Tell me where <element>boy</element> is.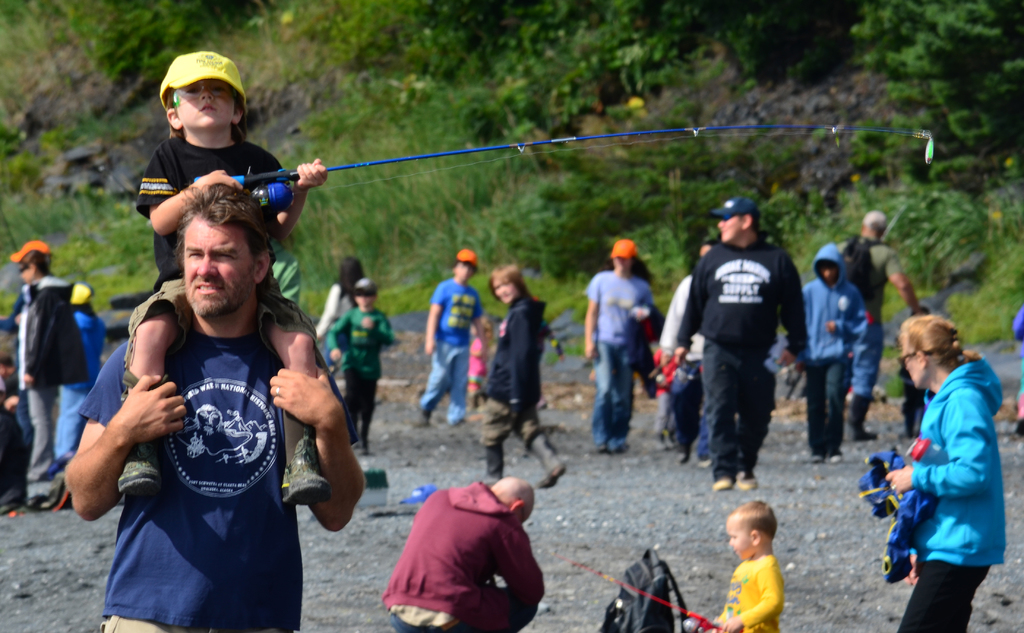
<element>boy</element> is at rect(700, 498, 787, 632).
